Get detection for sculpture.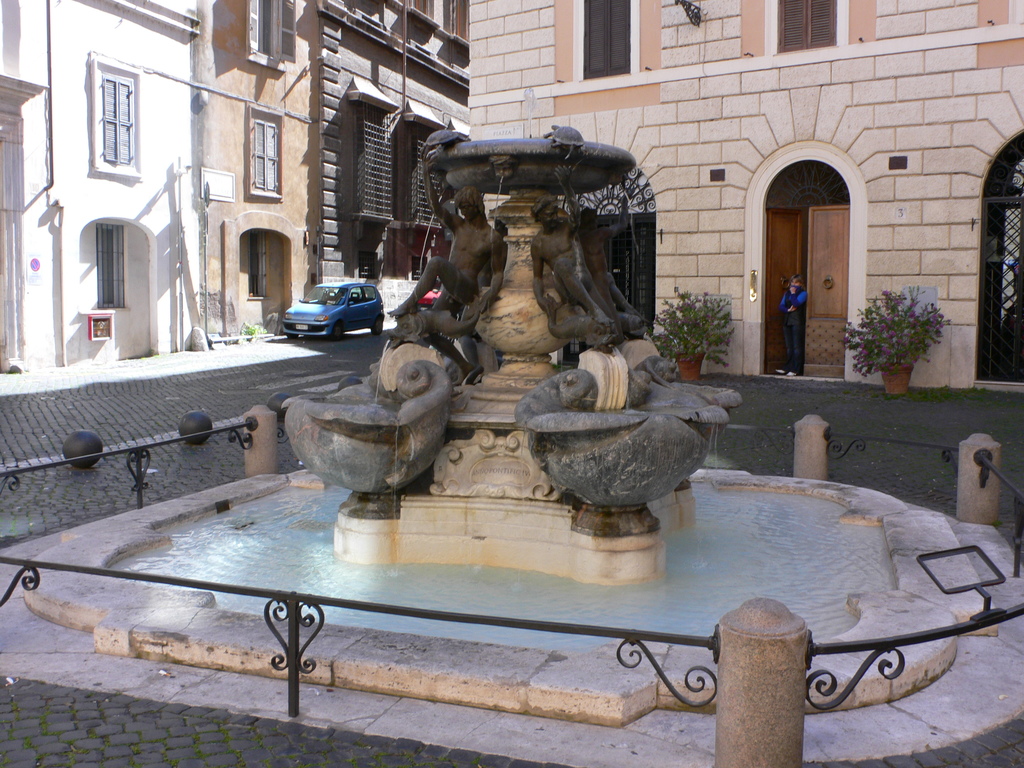
Detection: 543,125,590,163.
